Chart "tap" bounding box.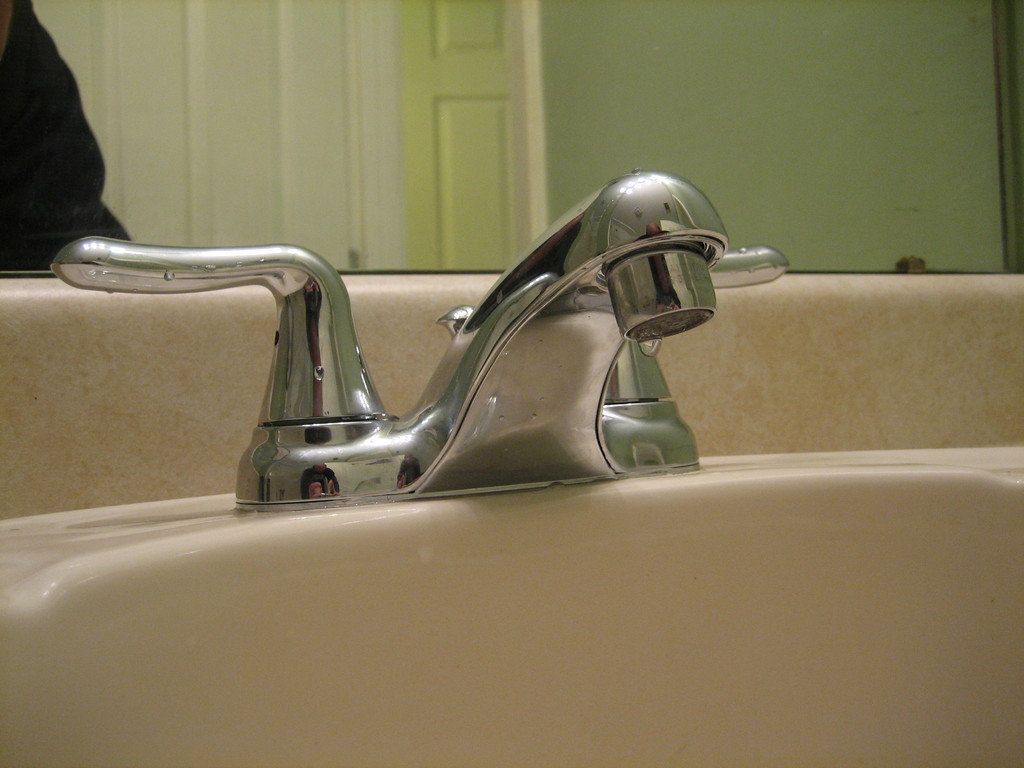
Charted: [51,165,785,497].
